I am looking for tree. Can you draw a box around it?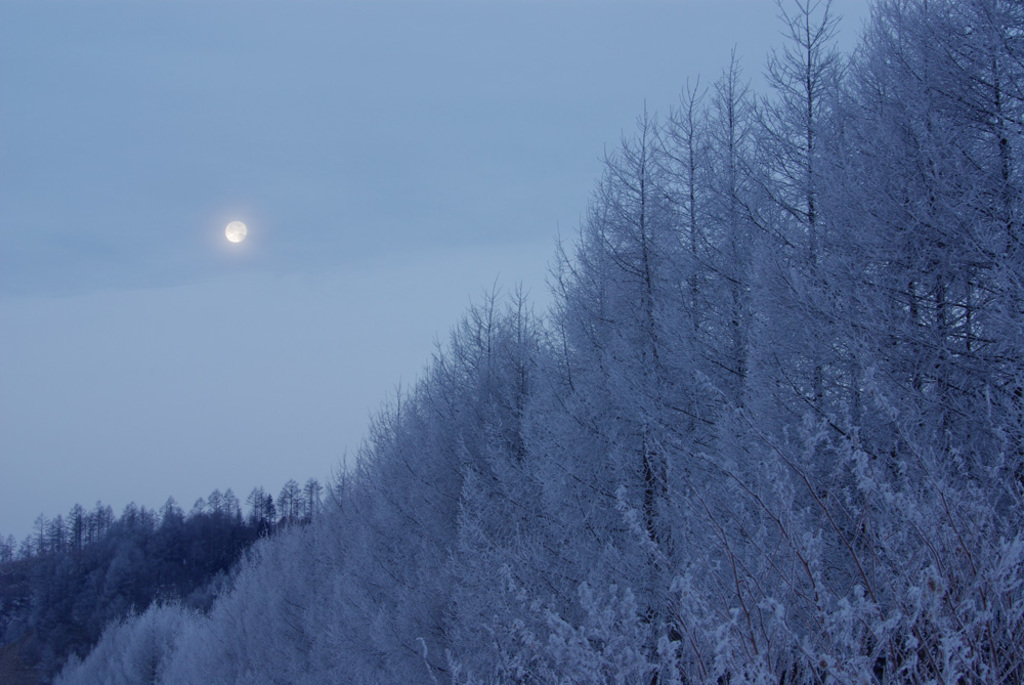
Sure, the bounding box is l=31, t=513, r=63, b=600.
